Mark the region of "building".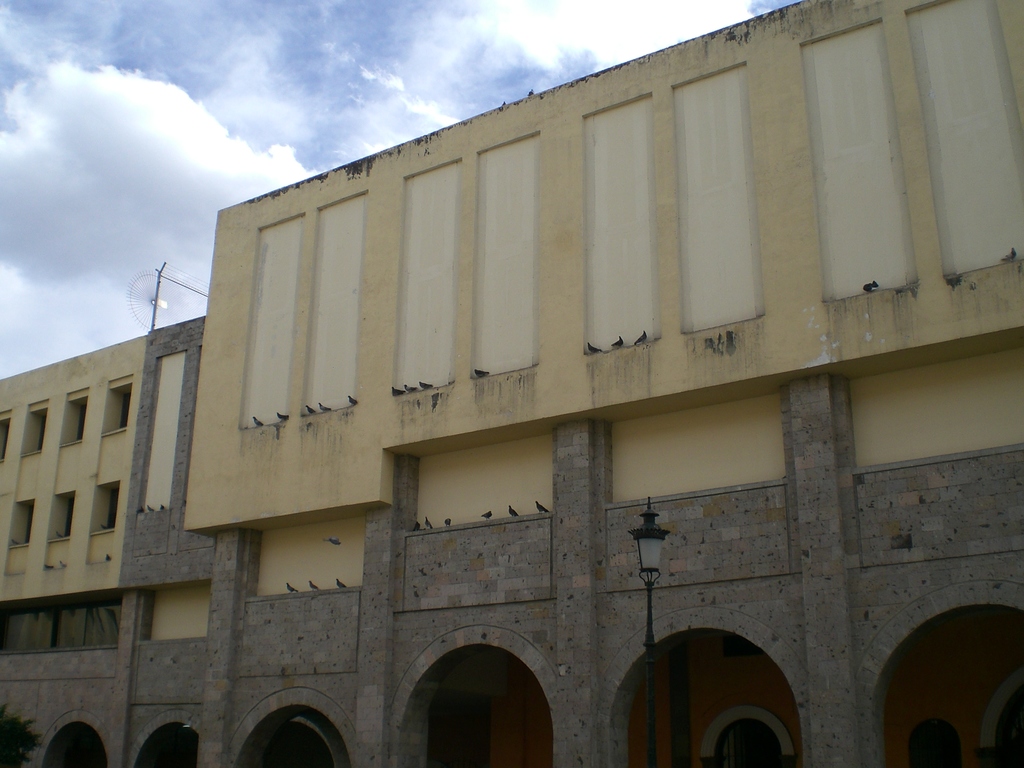
Region: pyautogui.locateOnScreen(0, 0, 1023, 767).
